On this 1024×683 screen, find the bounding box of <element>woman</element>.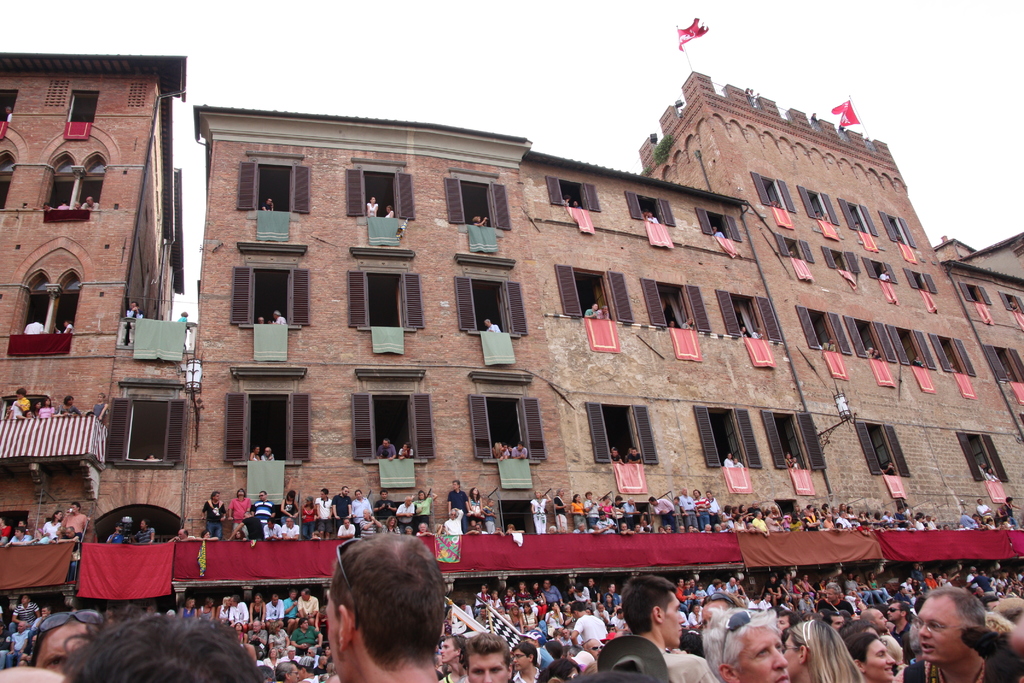
Bounding box: Rect(876, 638, 909, 682).
